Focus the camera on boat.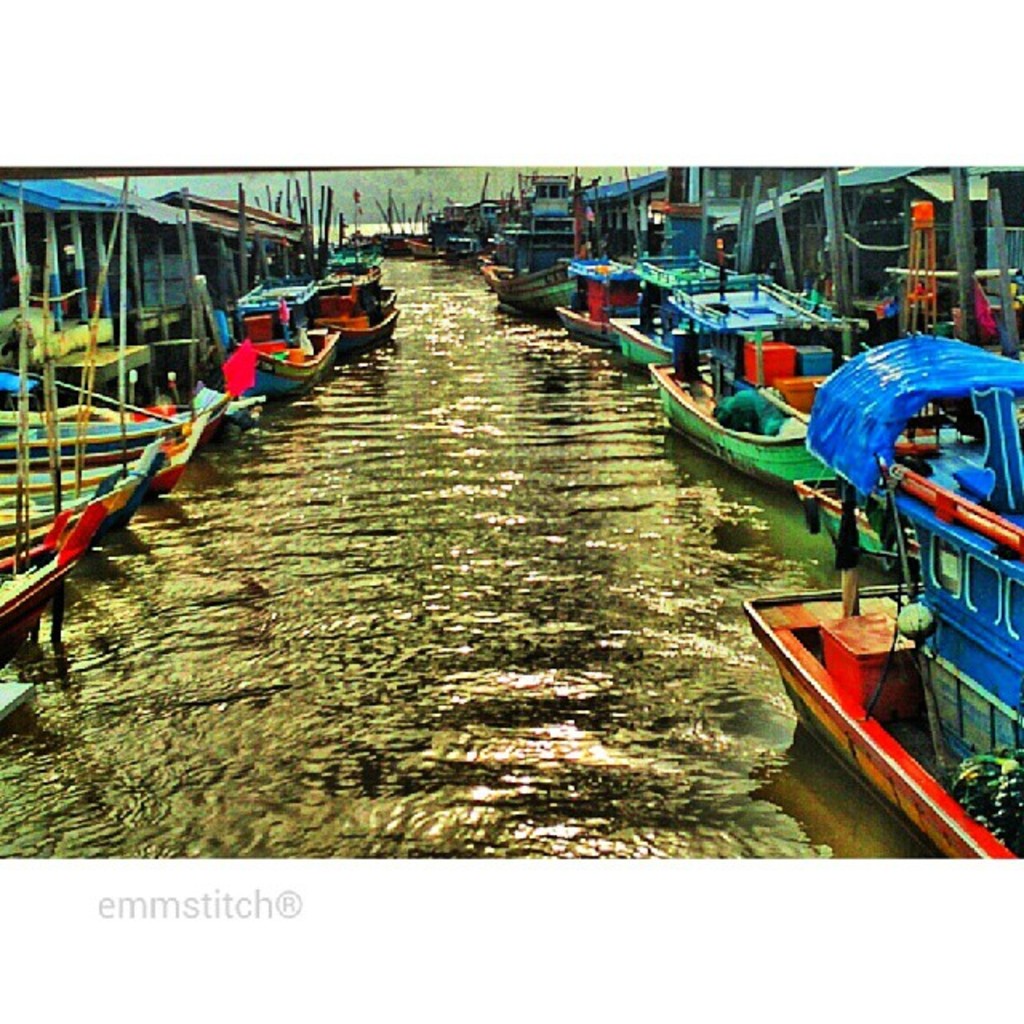
Focus region: [0,678,30,720].
